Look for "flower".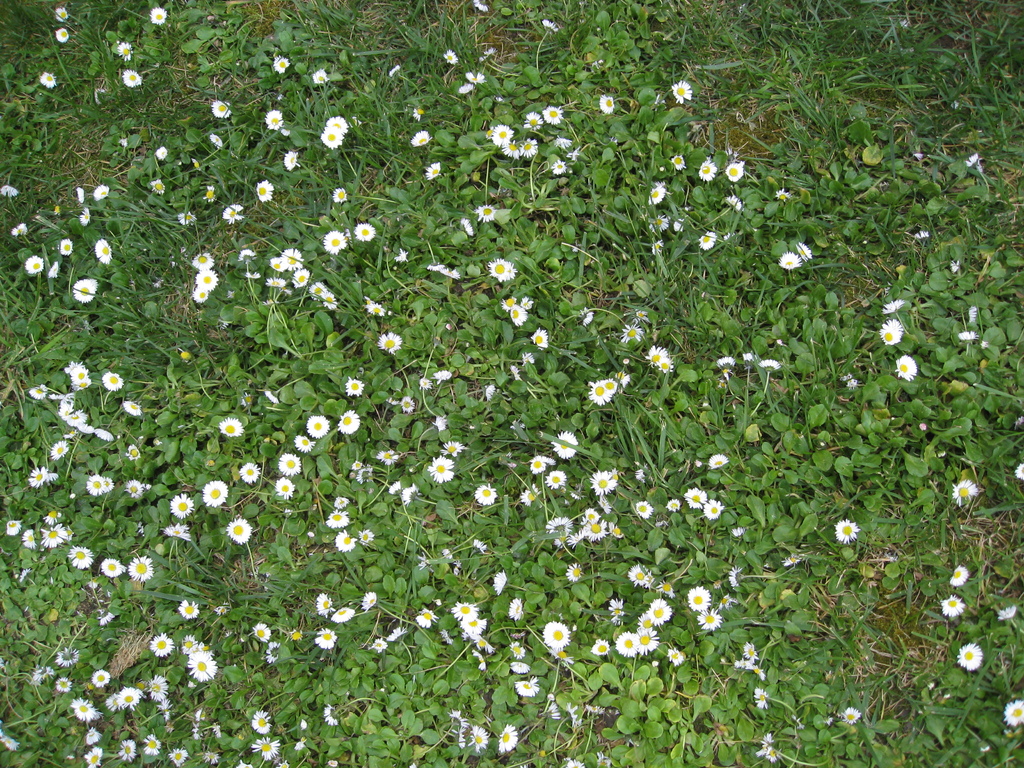
Found: 54:4:68:24.
